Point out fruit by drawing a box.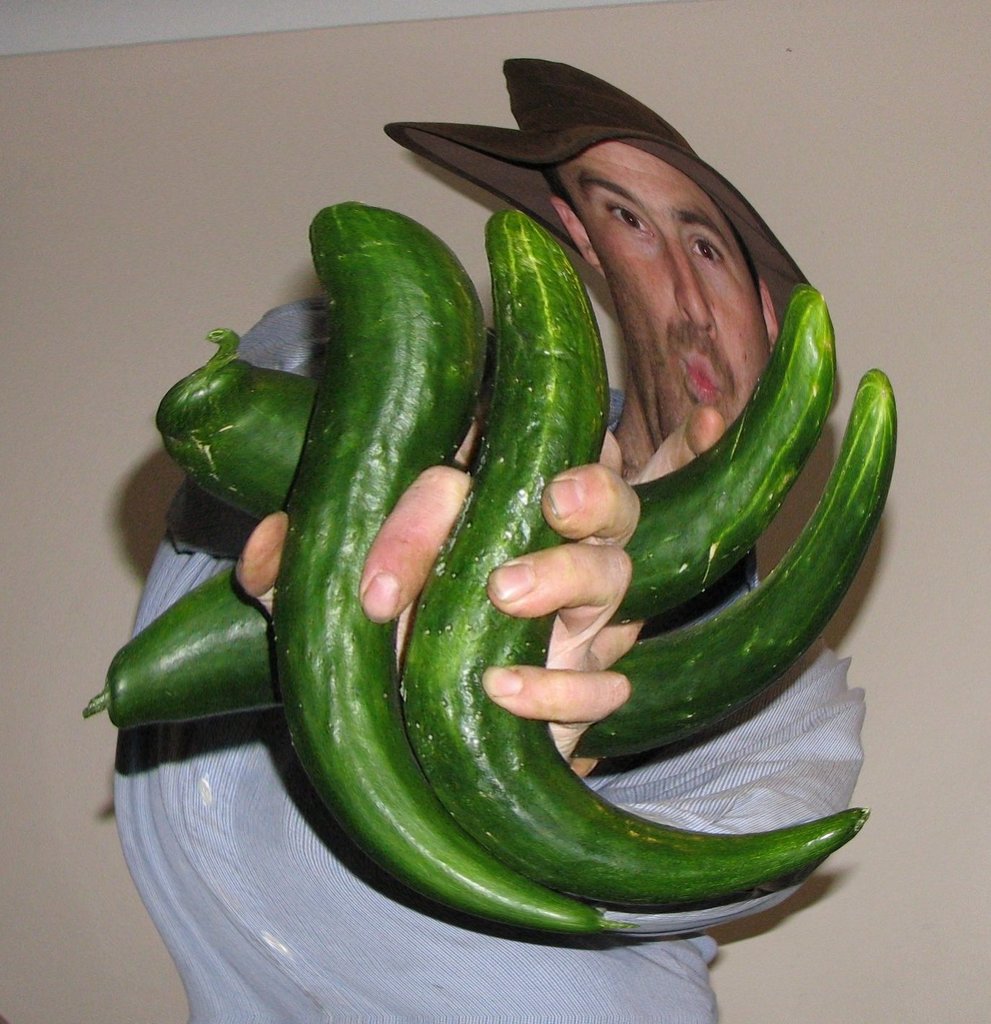
pyautogui.locateOnScreen(79, 287, 837, 727).
